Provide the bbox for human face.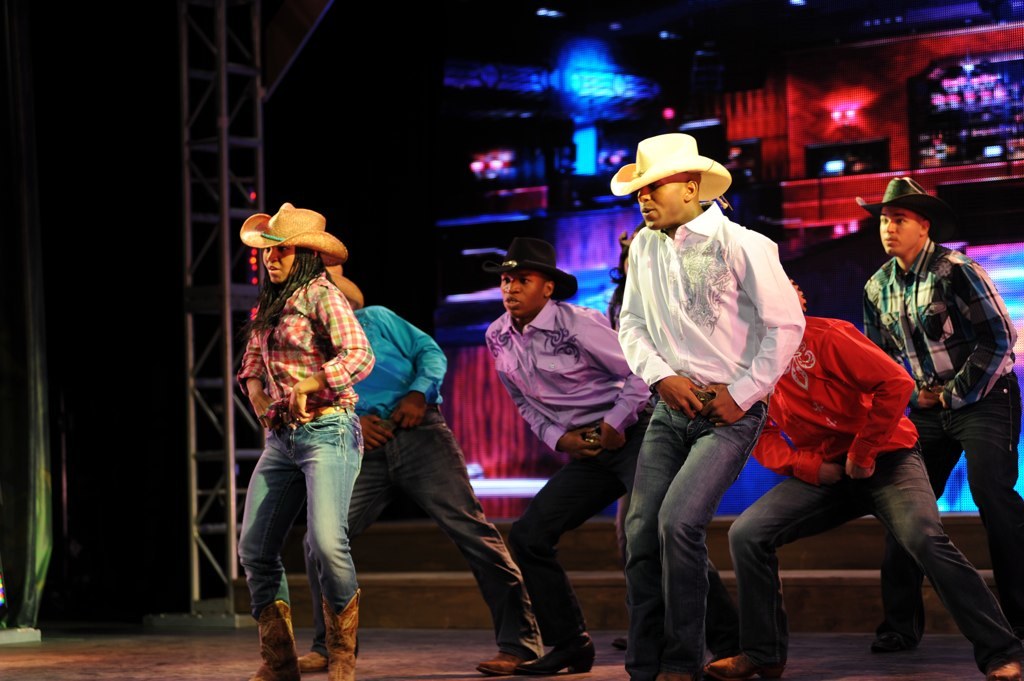
638:178:683:232.
